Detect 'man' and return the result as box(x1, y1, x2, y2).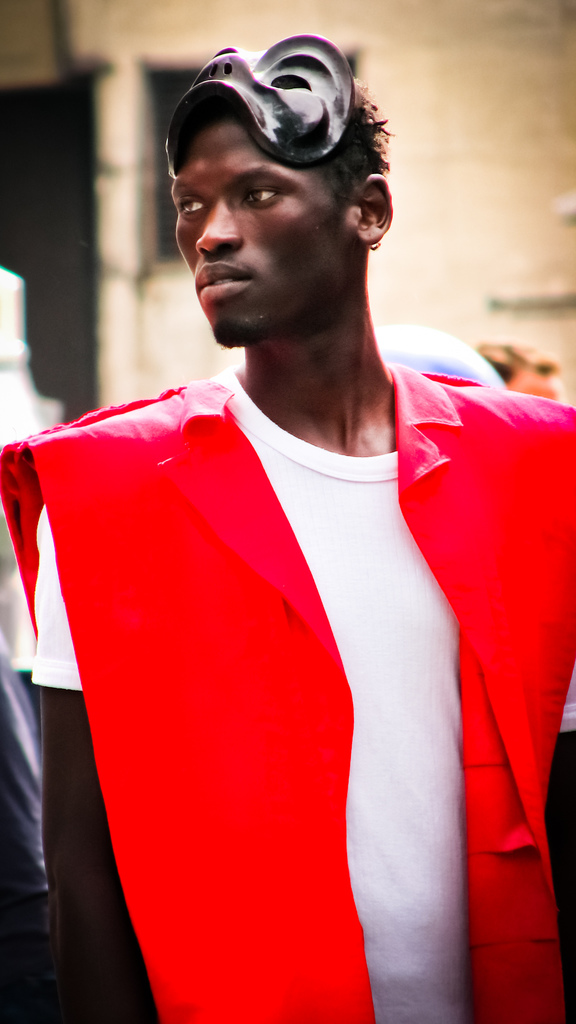
box(0, 34, 575, 1023).
